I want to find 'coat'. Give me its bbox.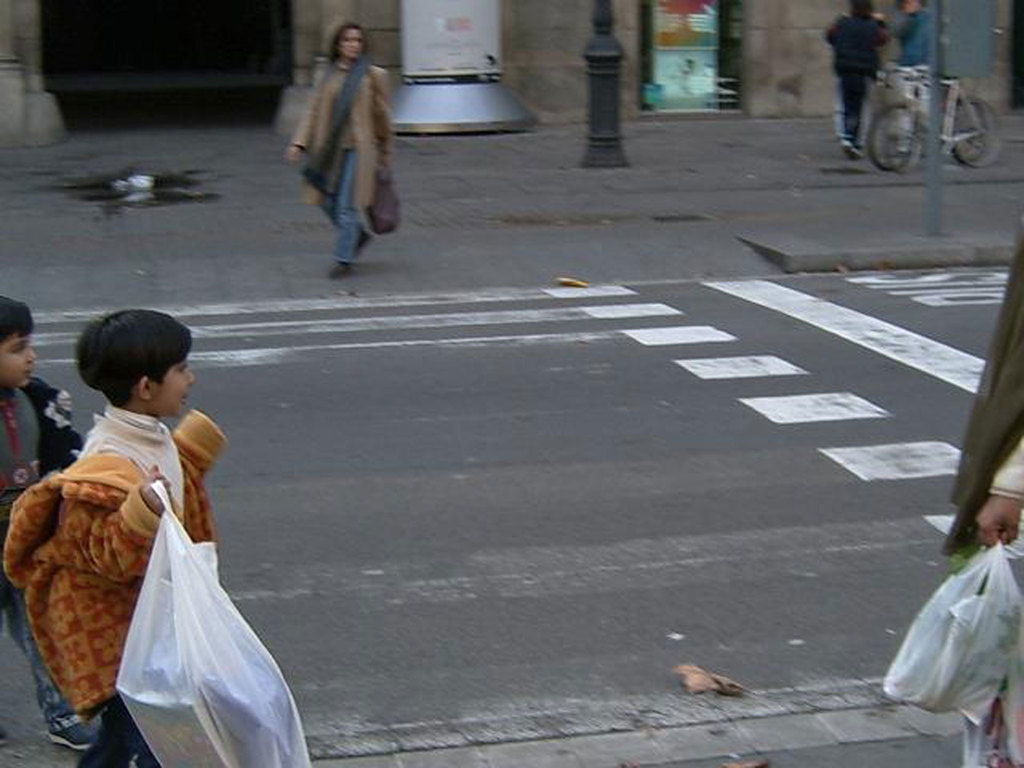
select_region(14, 412, 216, 731).
